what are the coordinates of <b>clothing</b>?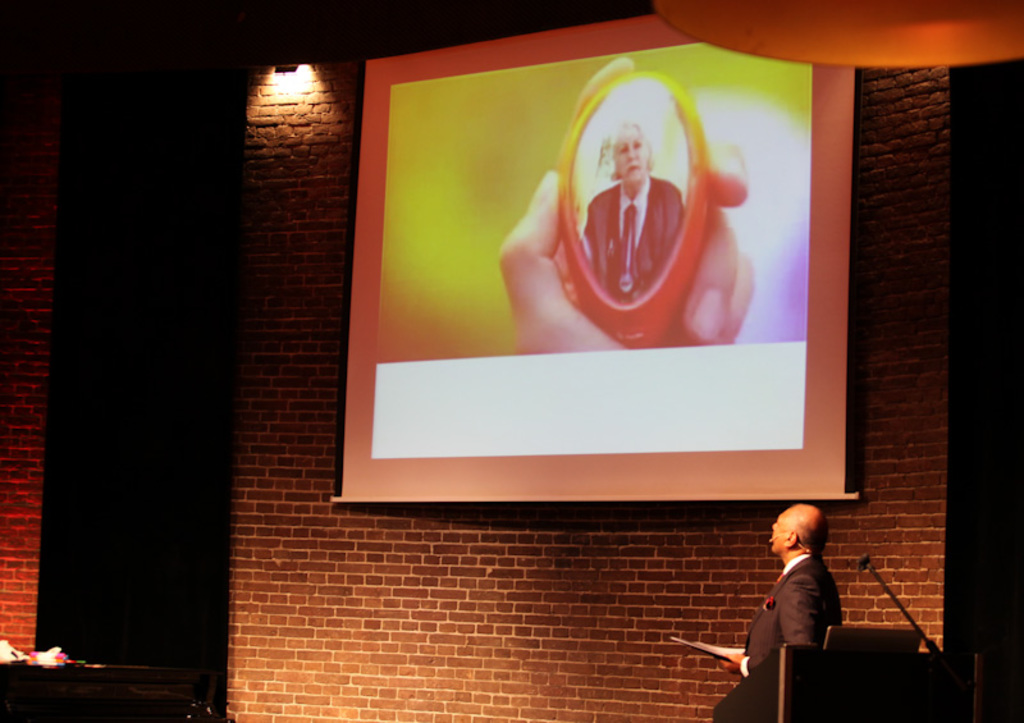
BBox(750, 537, 854, 676).
